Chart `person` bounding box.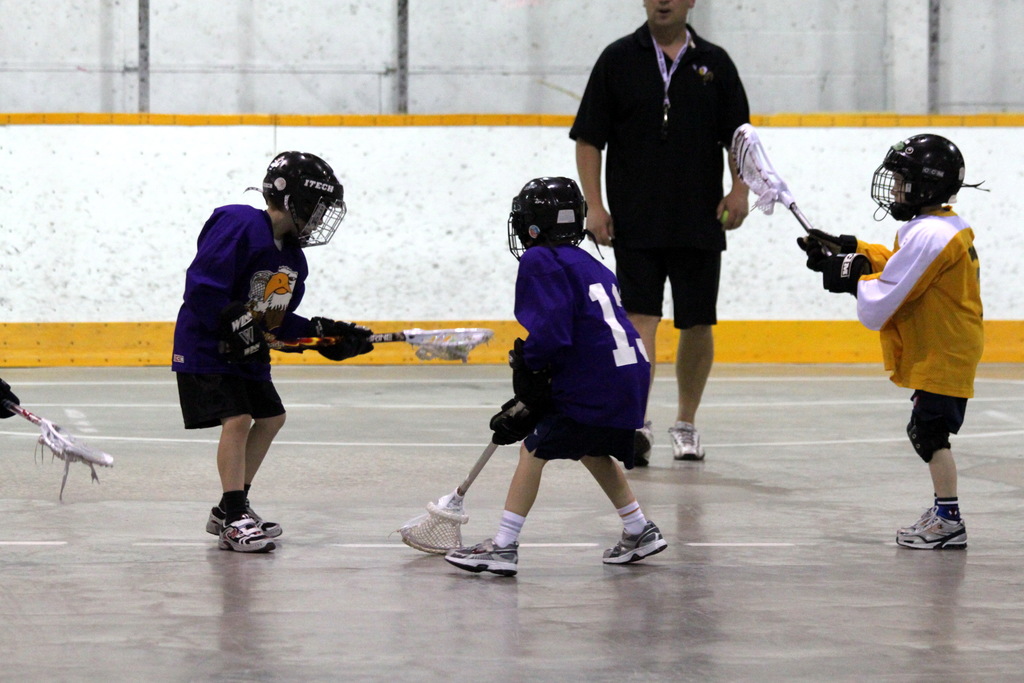
Charted: region(175, 163, 342, 570).
